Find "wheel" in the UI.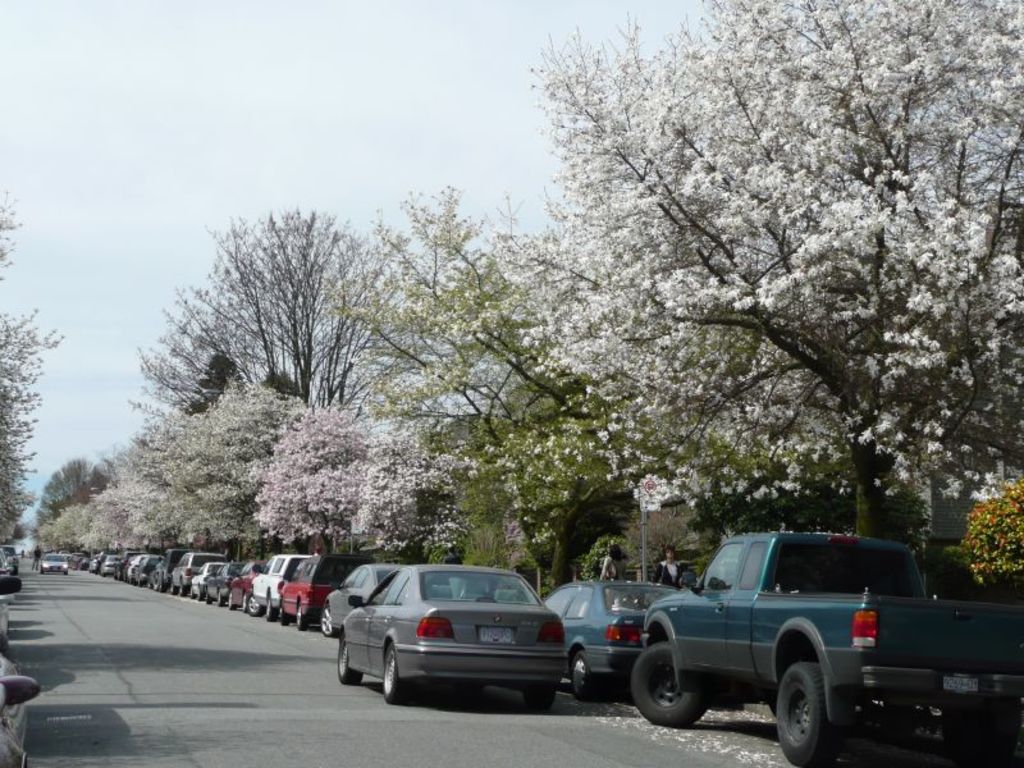
UI element at l=338, t=636, r=358, b=685.
